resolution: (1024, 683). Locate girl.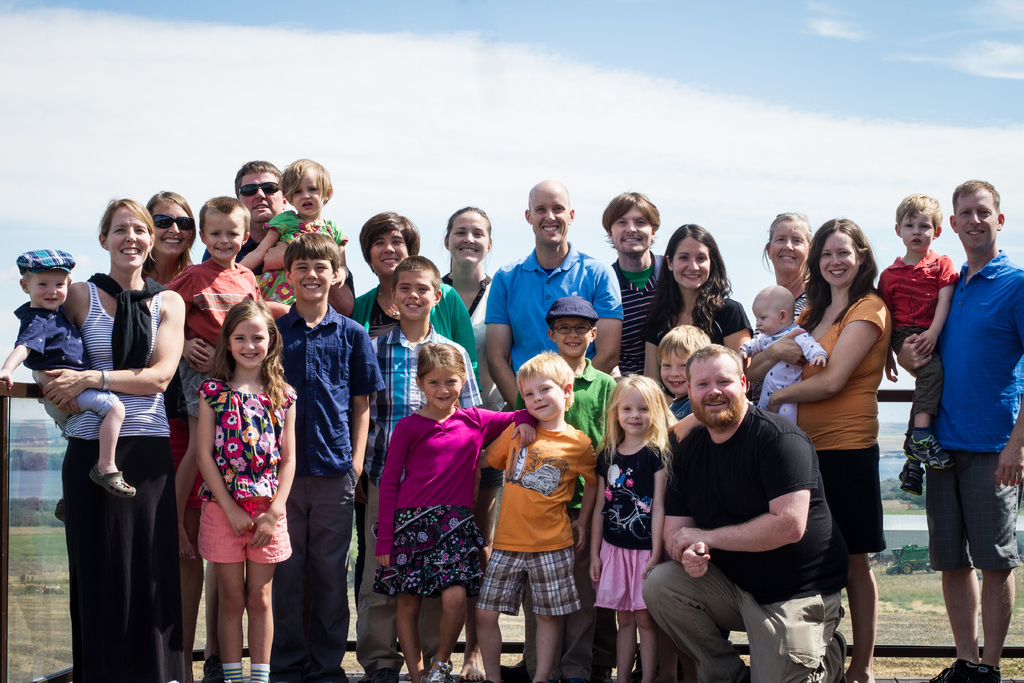
{"left": 620, "top": 223, "right": 748, "bottom": 389}.
